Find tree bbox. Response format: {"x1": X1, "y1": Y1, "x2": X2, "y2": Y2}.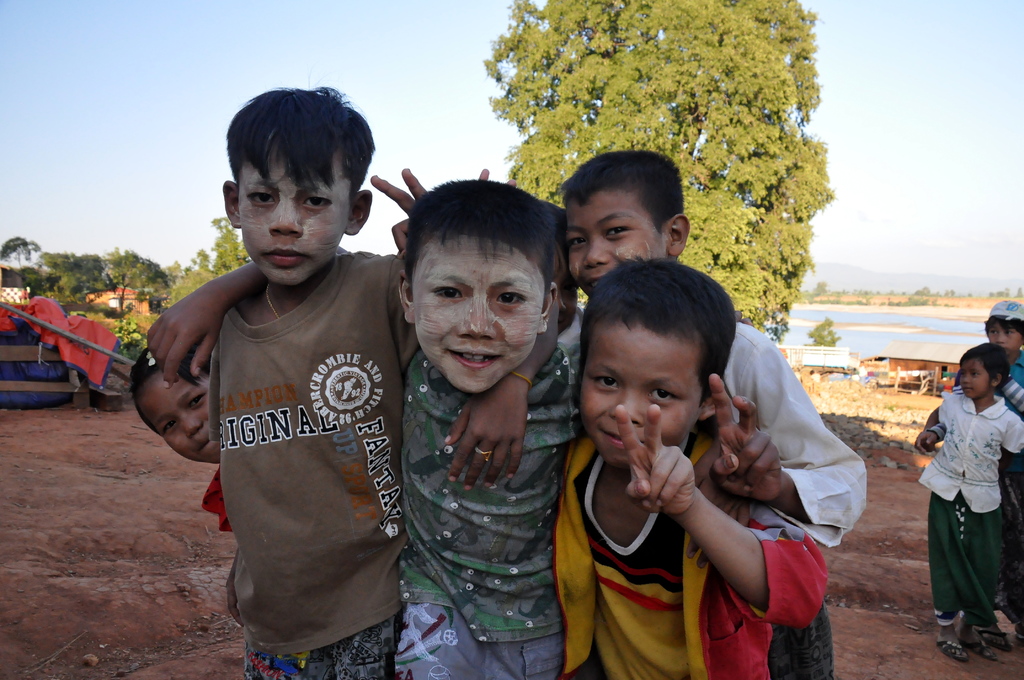
{"x1": 167, "y1": 214, "x2": 248, "y2": 293}.
